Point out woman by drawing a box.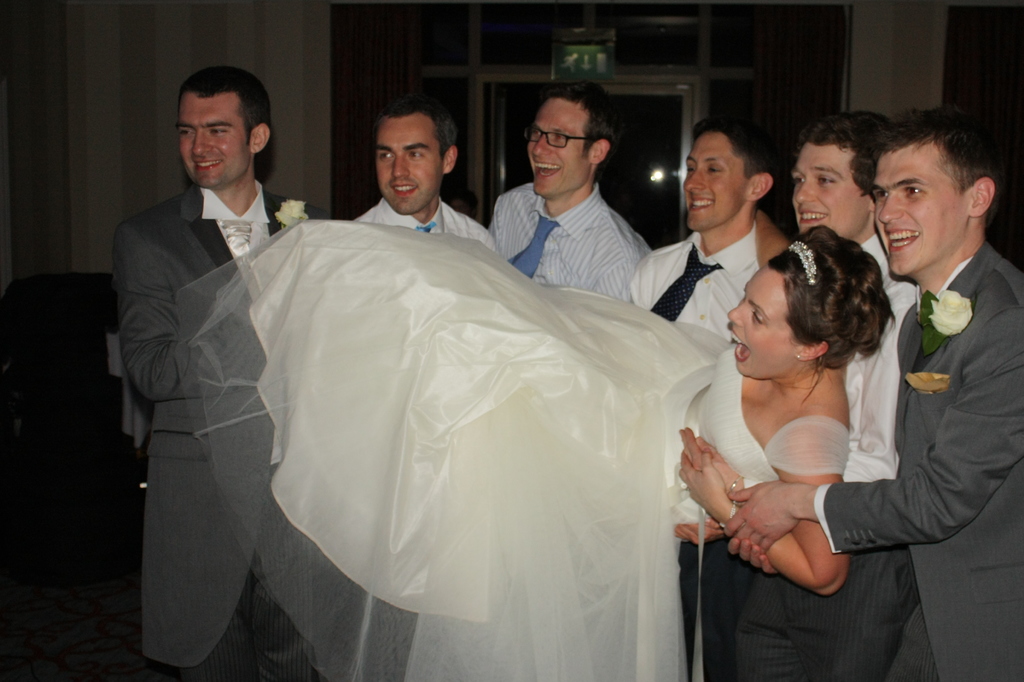
box=[281, 220, 894, 594].
